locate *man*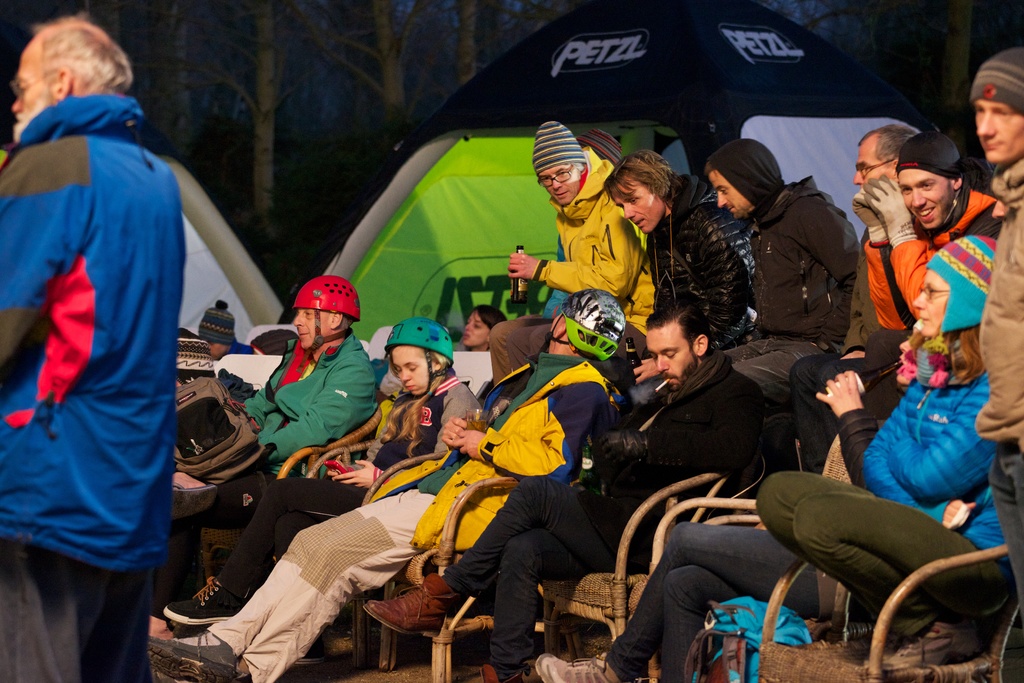
(706, 140, 870, 358)
